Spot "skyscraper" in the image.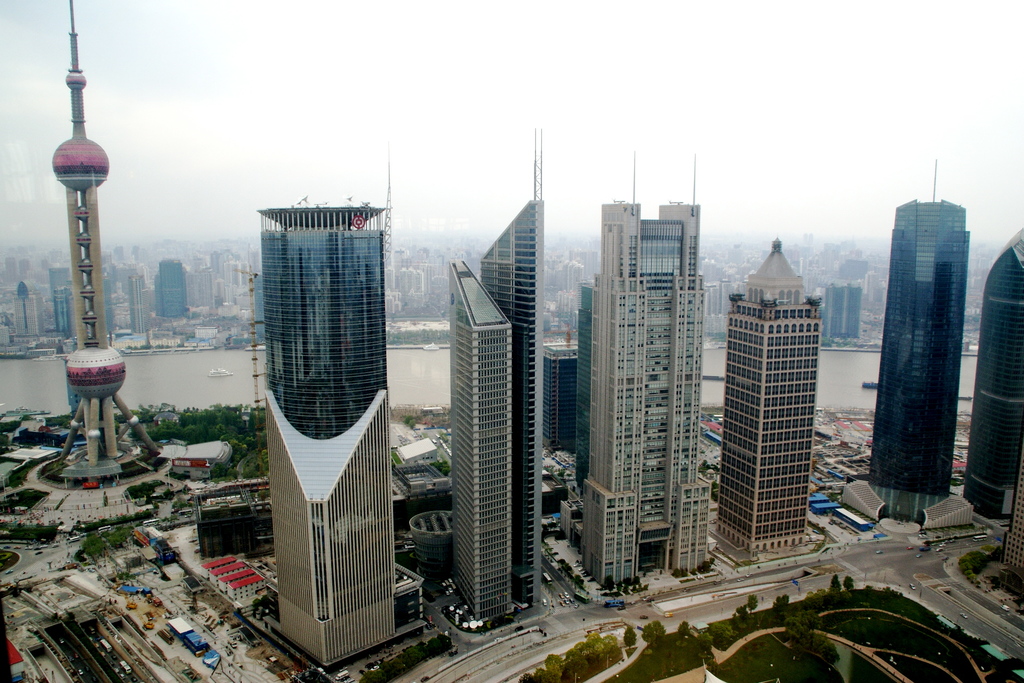
"skyscraper" found at box=[572, 192, 712, 604].
